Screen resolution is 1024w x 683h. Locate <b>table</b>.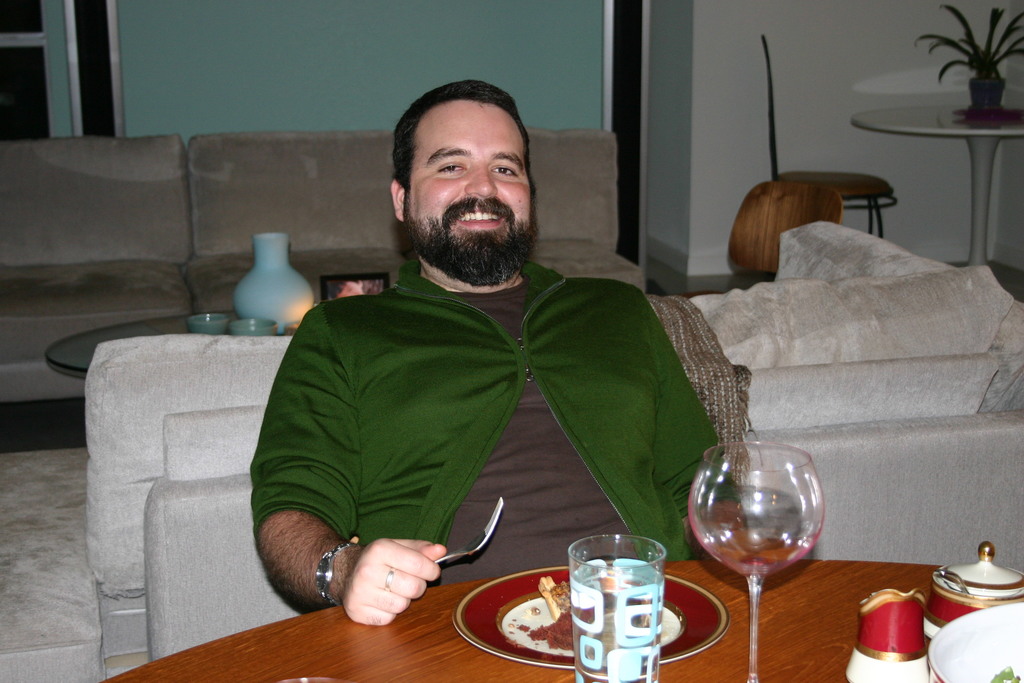
x1=864 y1=56 x2=1011 y2=267.
